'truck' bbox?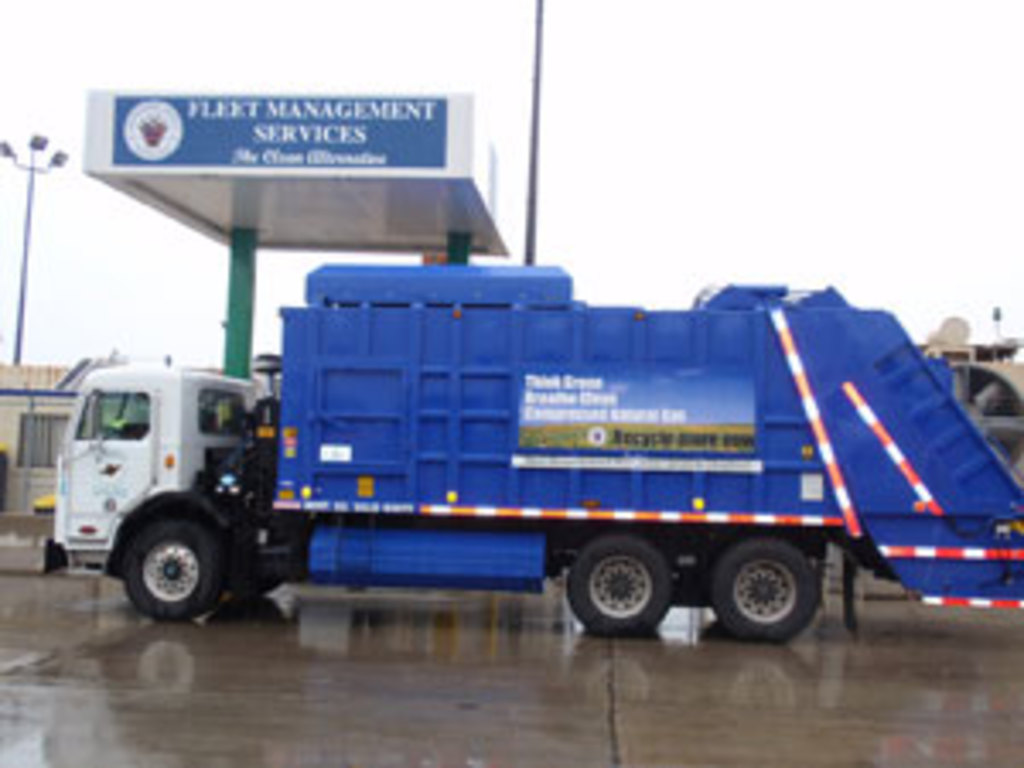
Rect(44, 263, 1021, 652)
